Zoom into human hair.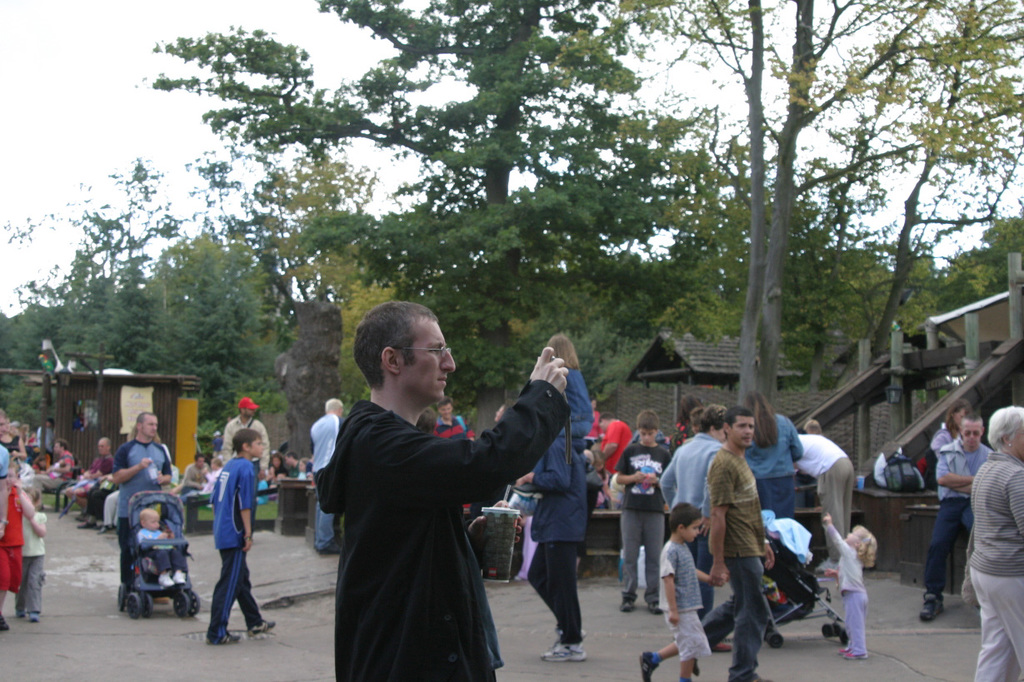
Zoom target: (x1=945, y1=399, x2=972, y2=439).
